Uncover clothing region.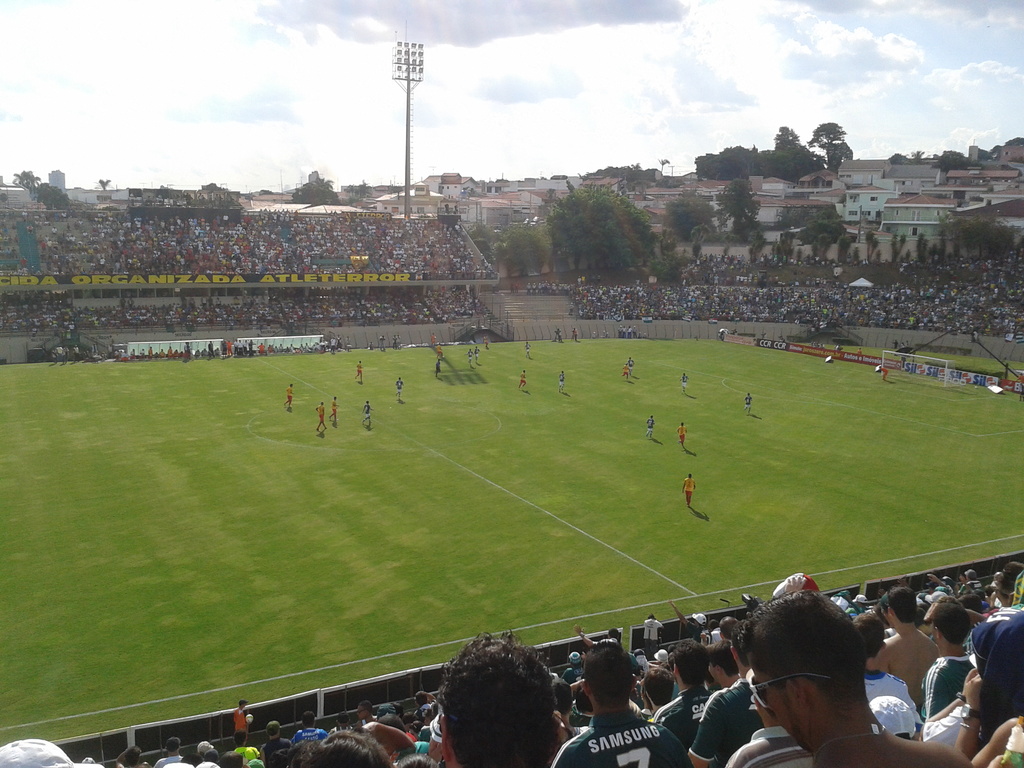
Uncovered: box(354, 362, 365, 385).
